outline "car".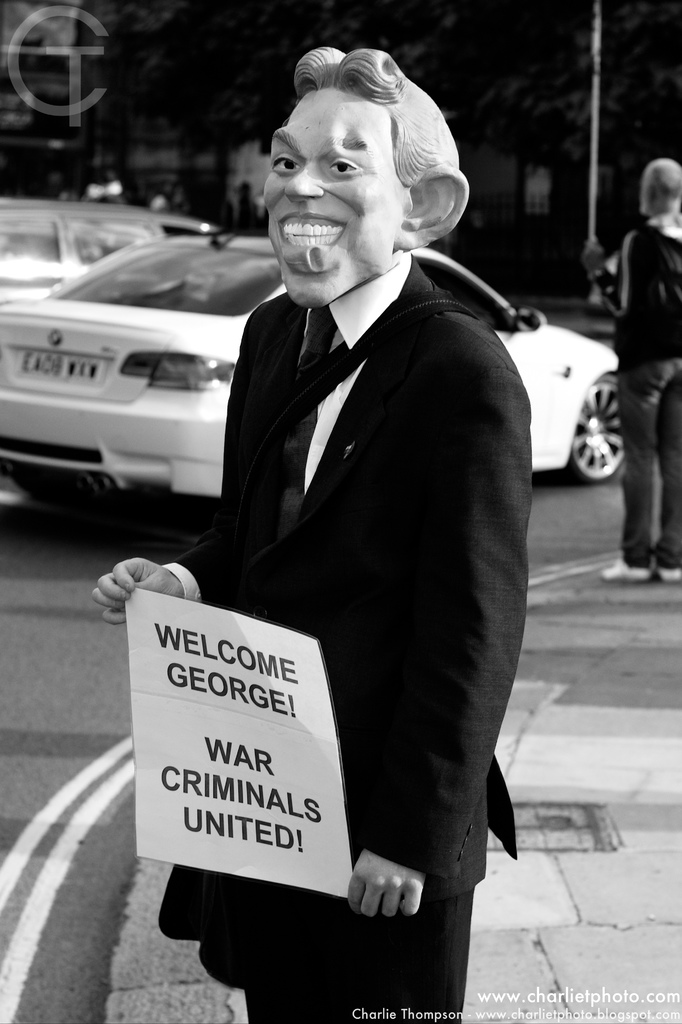
Outline: 0 234 623 543.
